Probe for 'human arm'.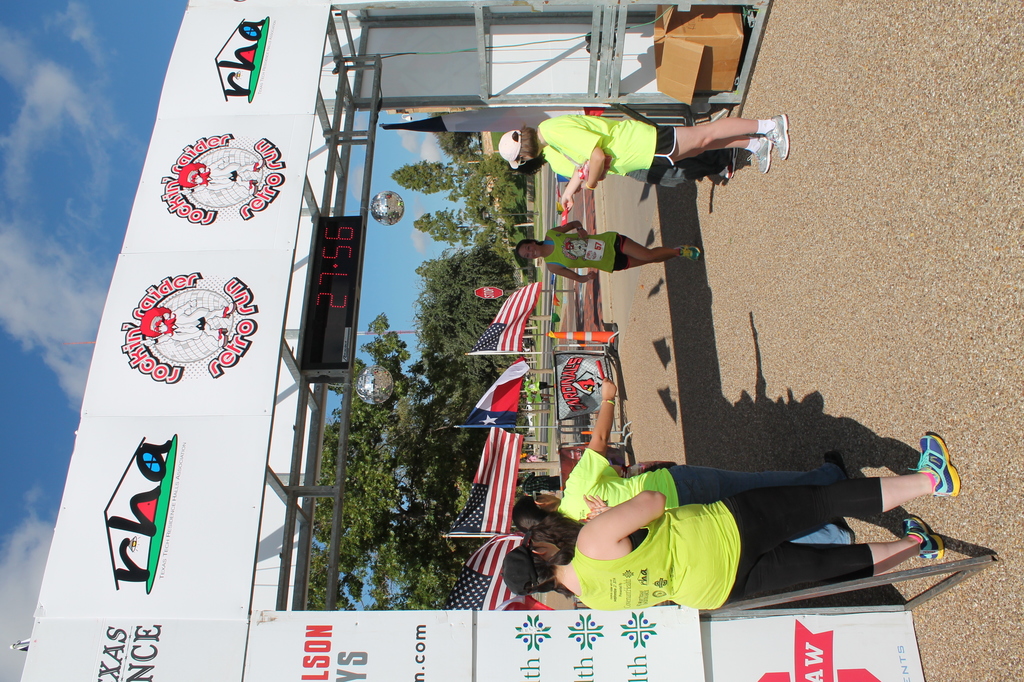
Probe result: select_region(535, 265, 586, 286).
